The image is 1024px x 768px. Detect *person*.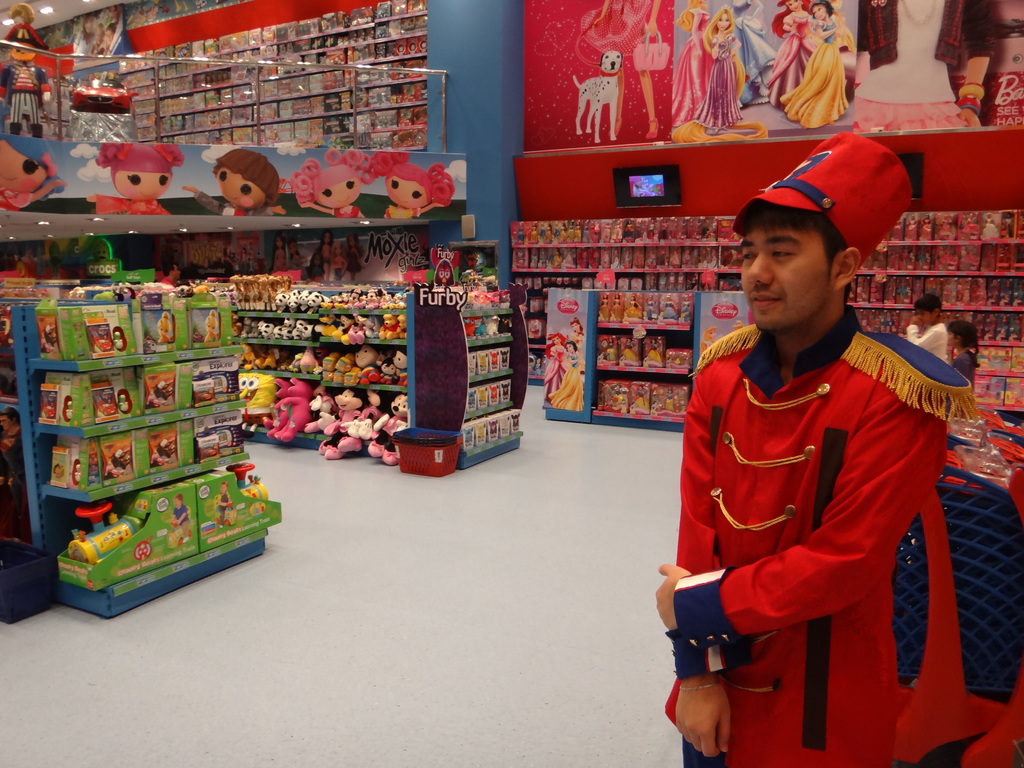
Detection: [x1=940, y1=315, x2=977, y2=386].
